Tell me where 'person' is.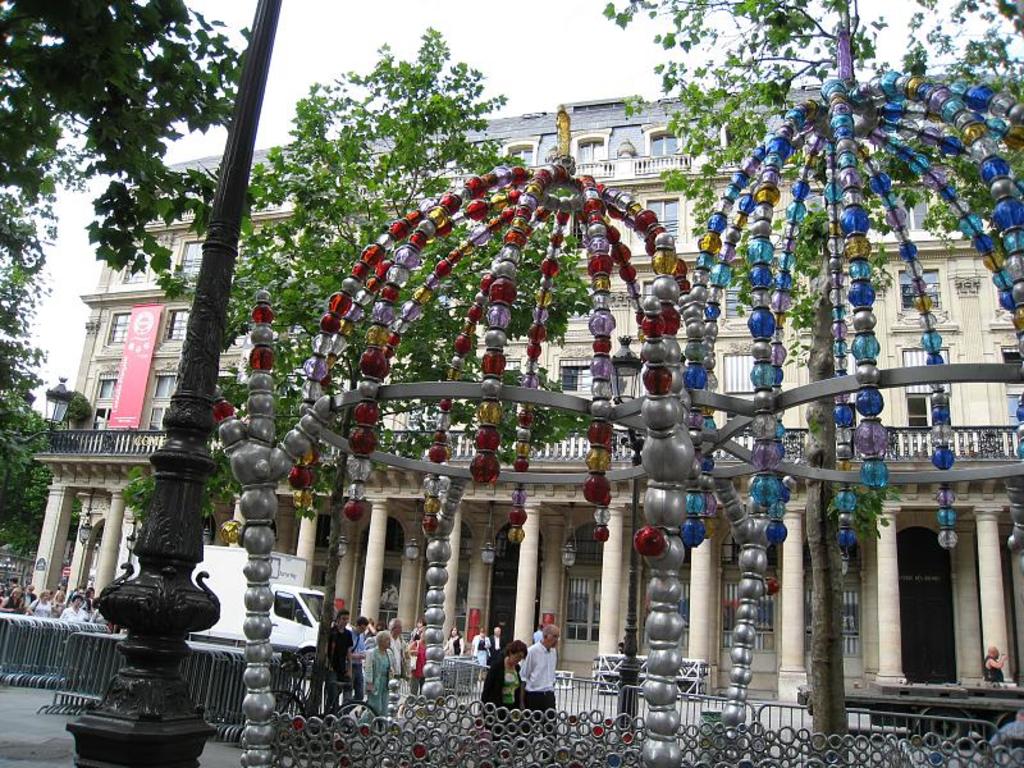
'person' is at (left=323, top=613, right=352, bottom=713).
